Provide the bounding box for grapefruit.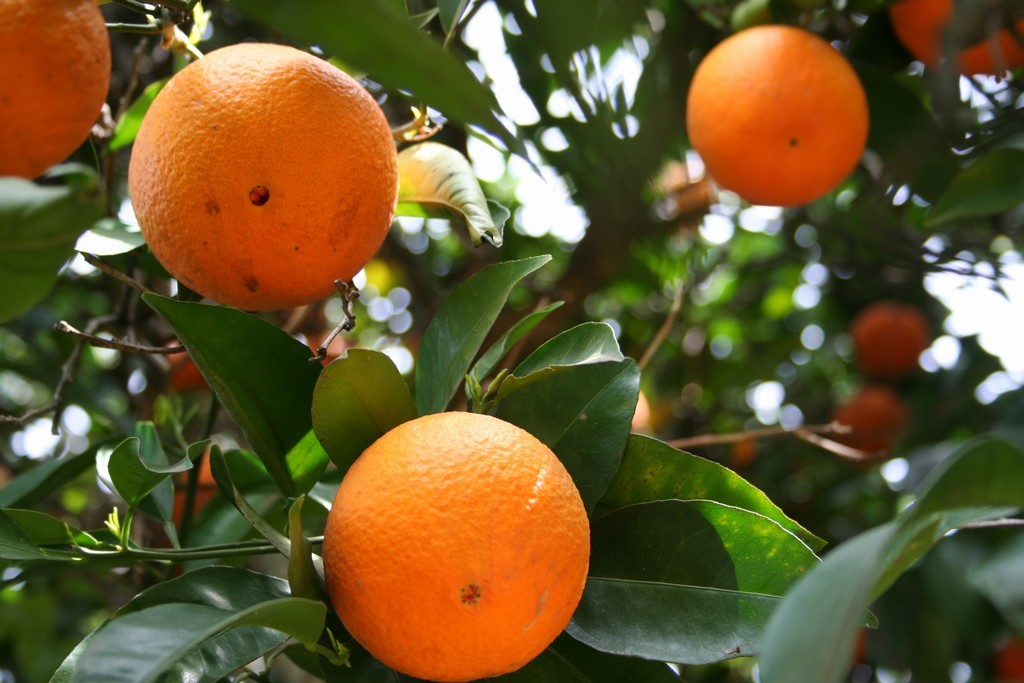
[995, 637, 1023, 681].
